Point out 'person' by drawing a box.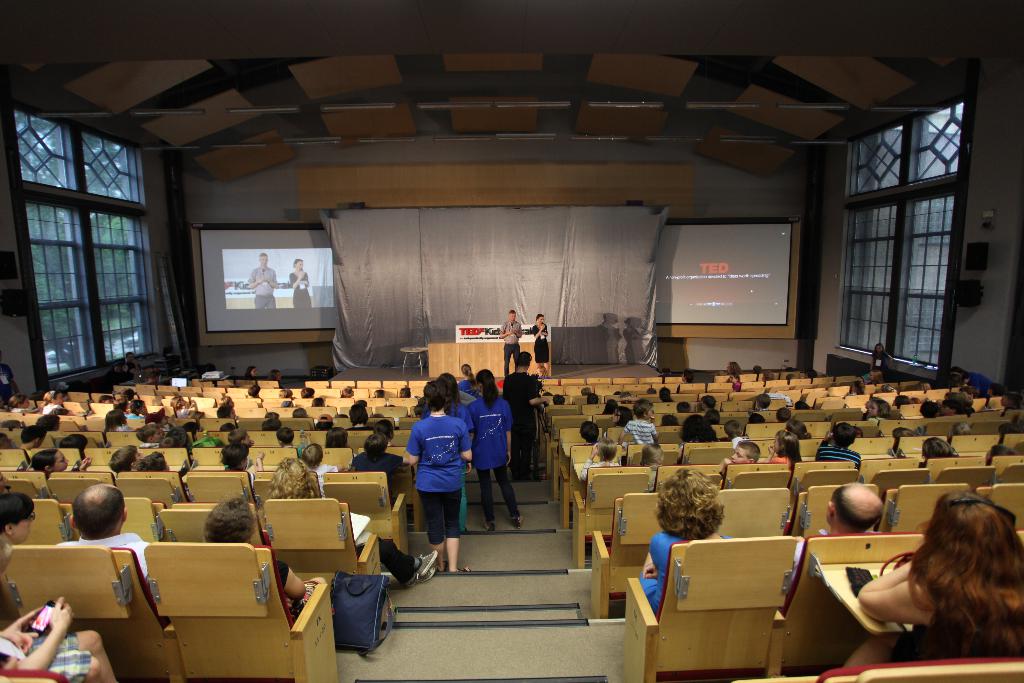
<box>867,370,882,385</box>.
